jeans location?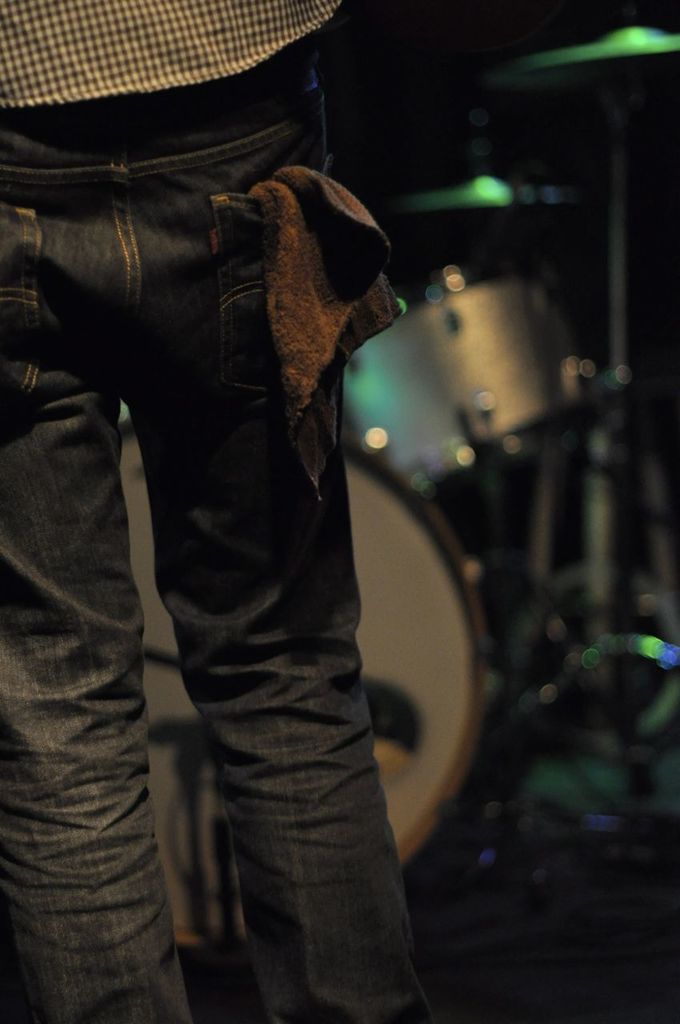
(x1=11, y1=132, x2=446, y2=1023)
